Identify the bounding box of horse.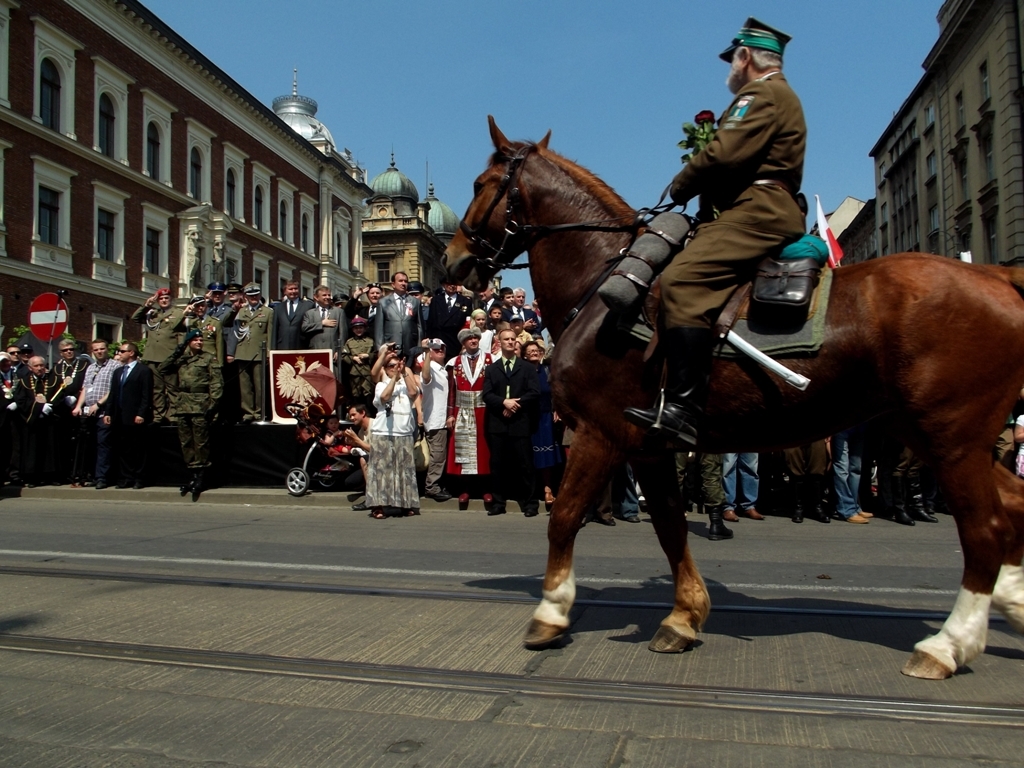
<box>443,113,1023,682</box>.
